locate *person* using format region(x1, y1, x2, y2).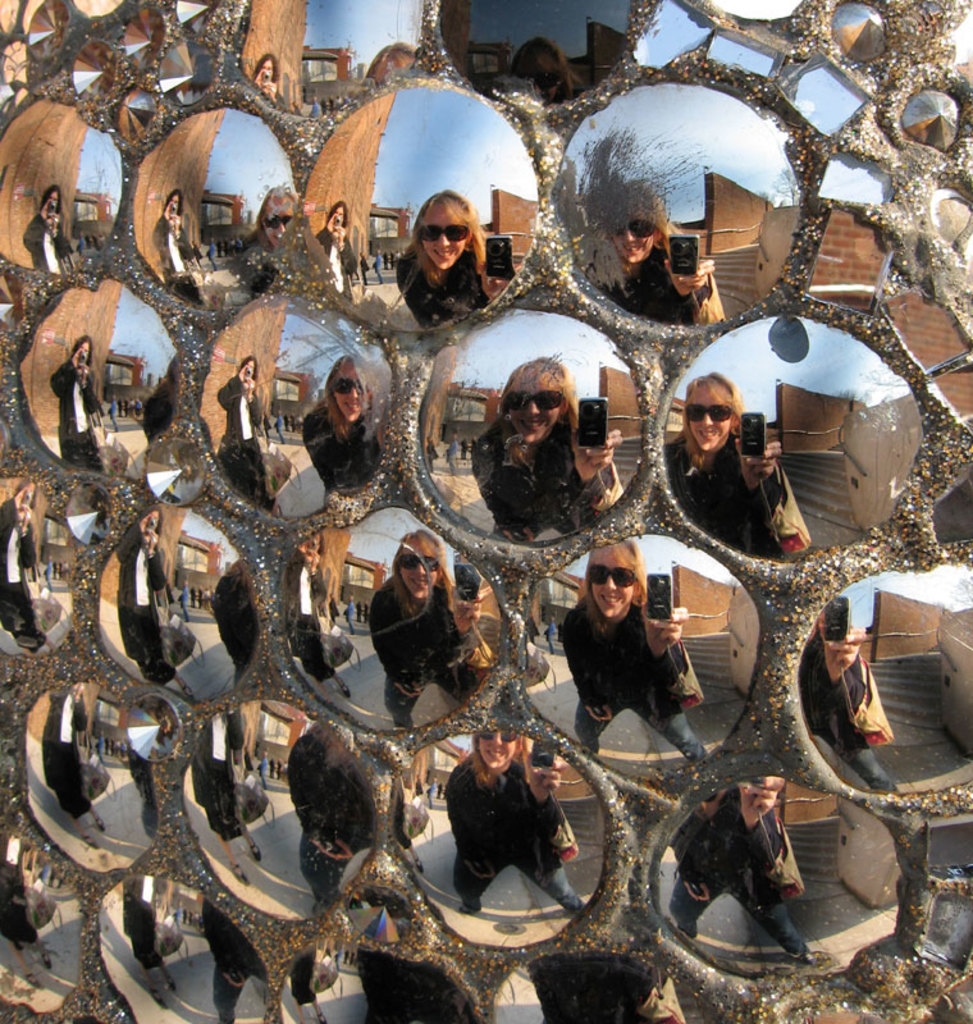
region(668, 764, 810, 959).
